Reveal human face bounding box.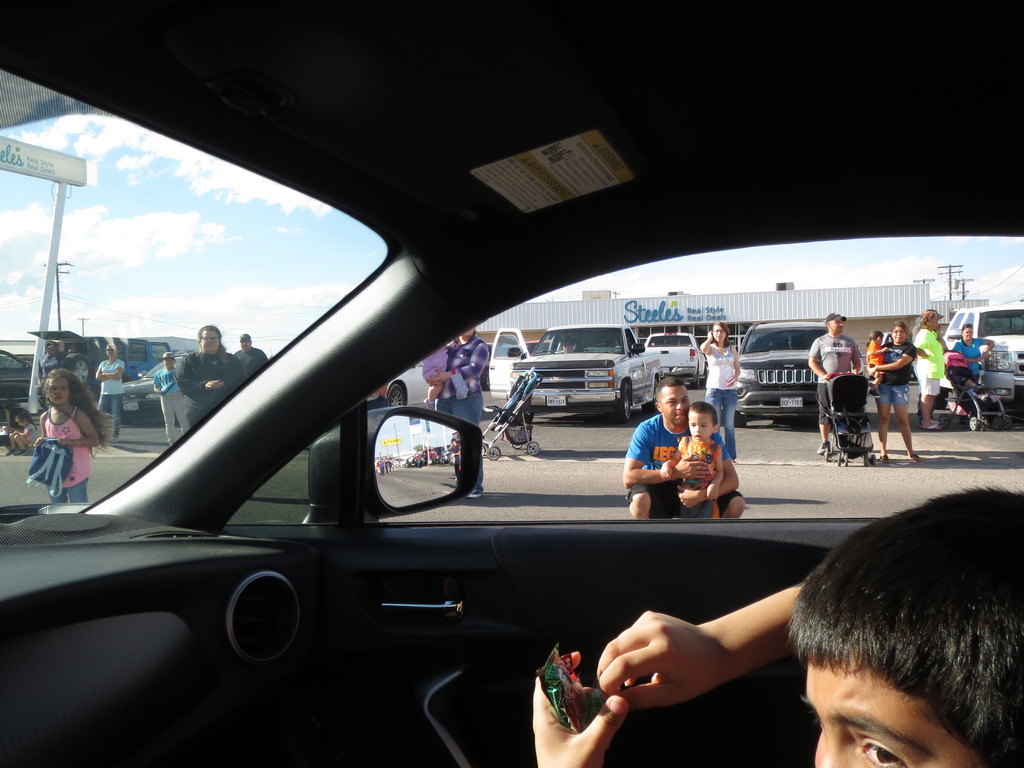
Revealed: BBox(687, 410, 712, 447).
